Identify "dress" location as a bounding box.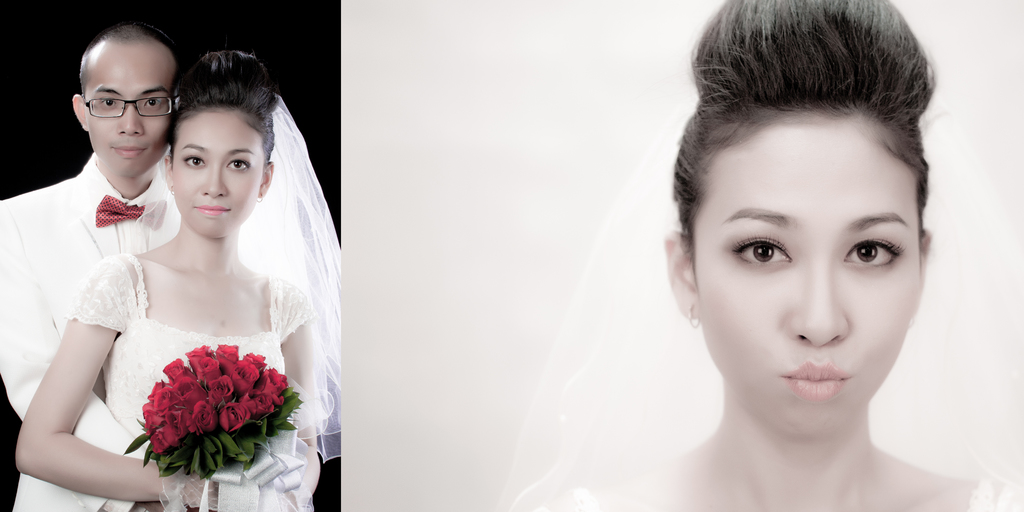
[71,251,311,511].
